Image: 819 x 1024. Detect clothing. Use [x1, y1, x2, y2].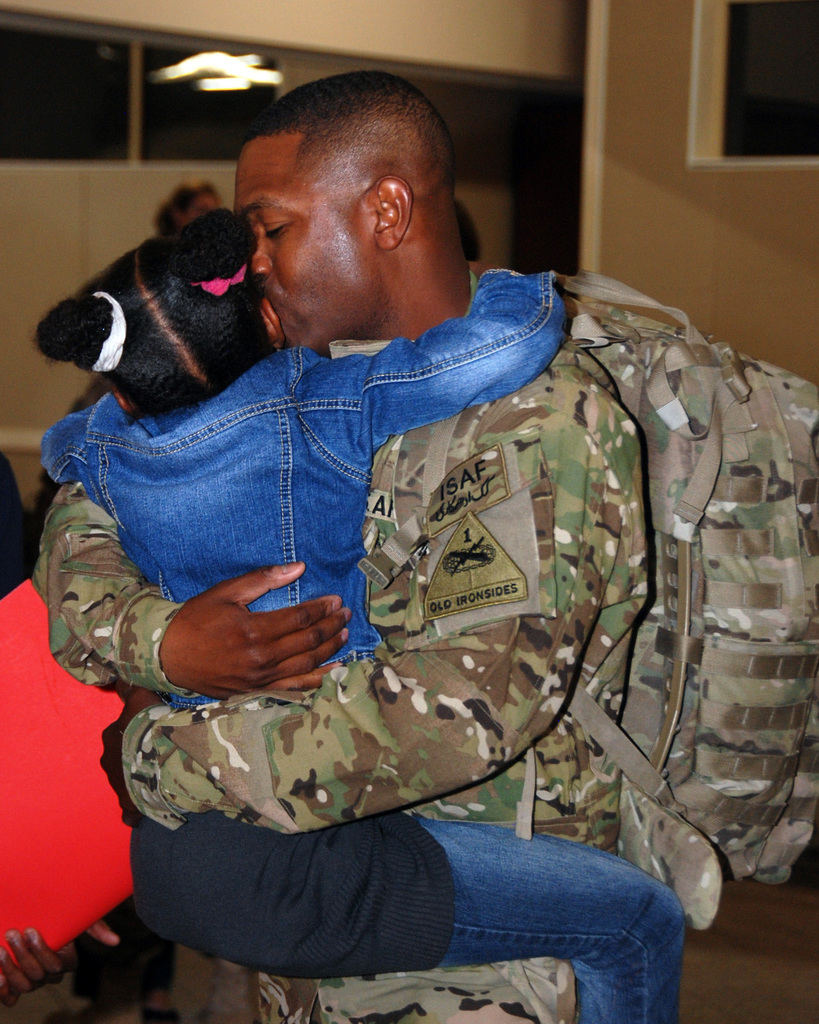
[33, 397, 172, 995].
